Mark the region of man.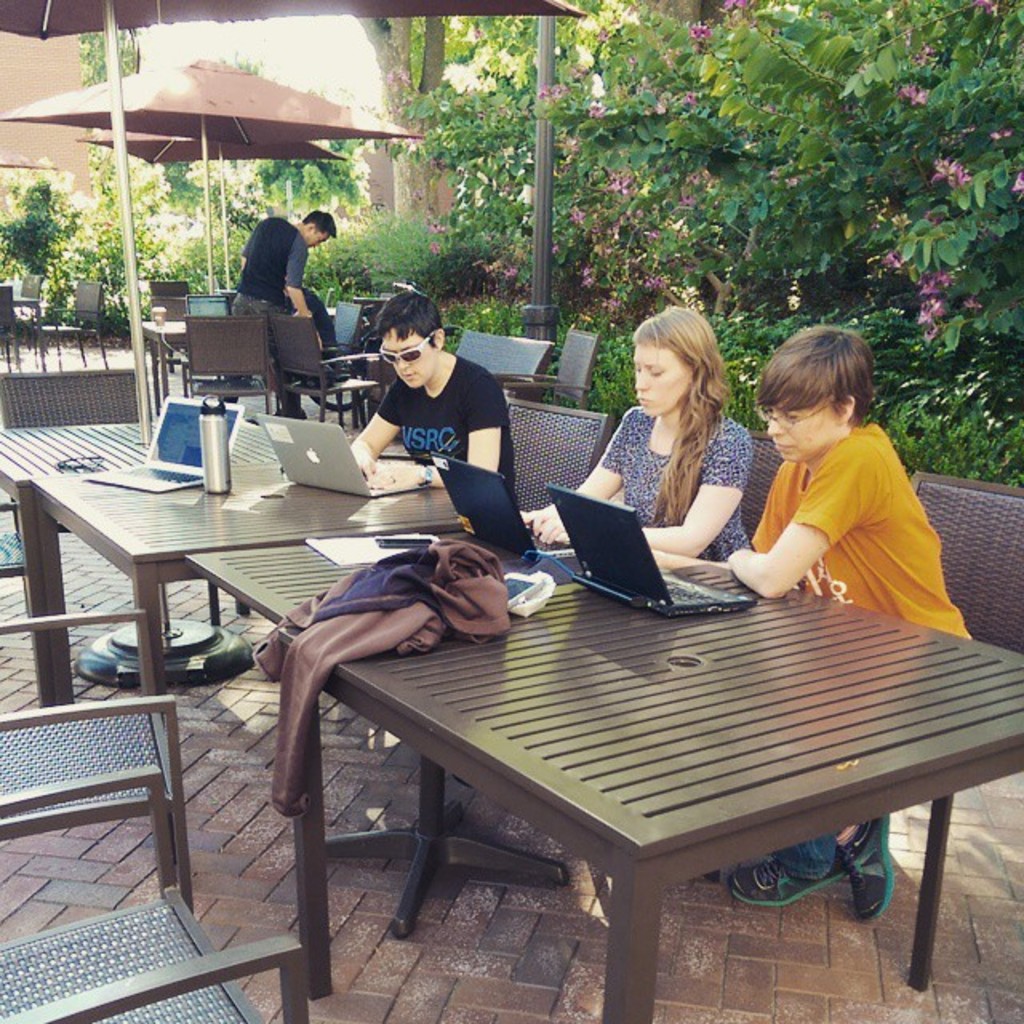
Region: 722,323,978,920.
